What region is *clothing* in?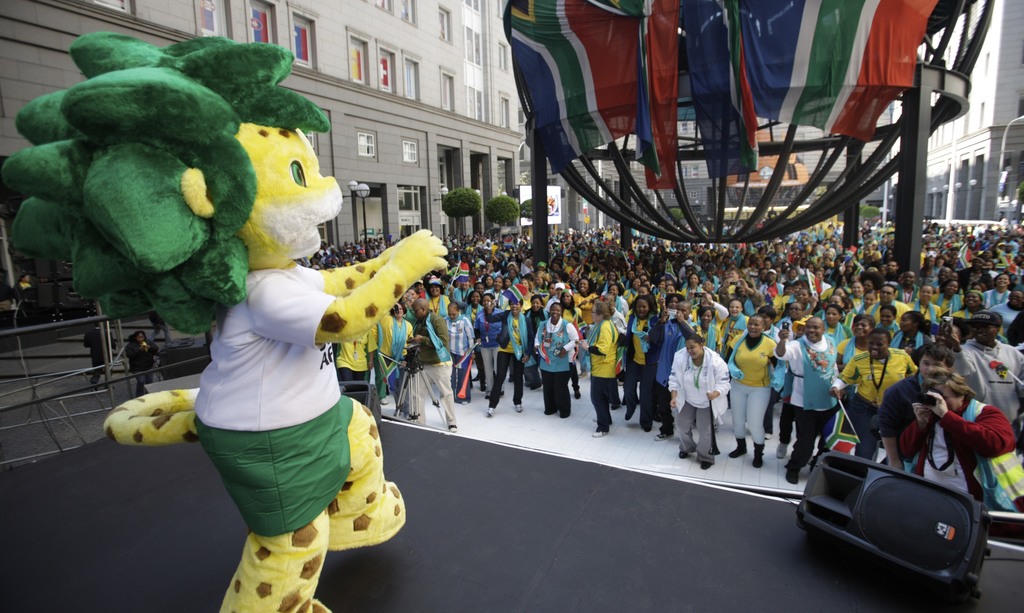
bbox=[902, 331, 933, 351].
